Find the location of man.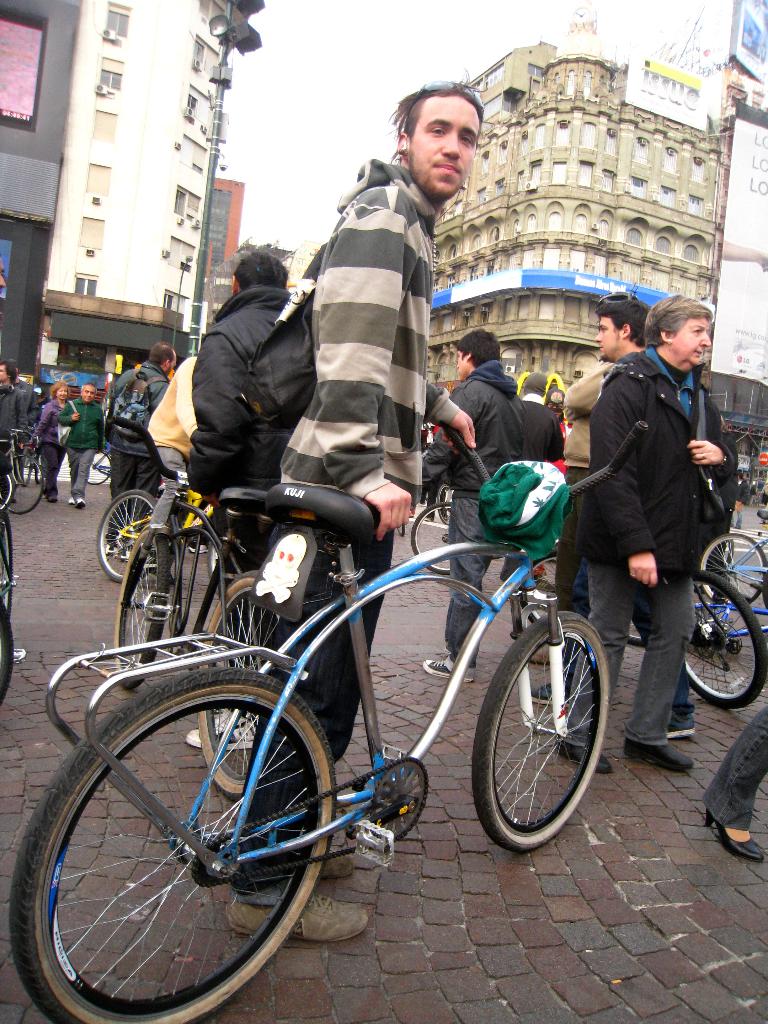
Location: box=[525, 294, 655, 711].
